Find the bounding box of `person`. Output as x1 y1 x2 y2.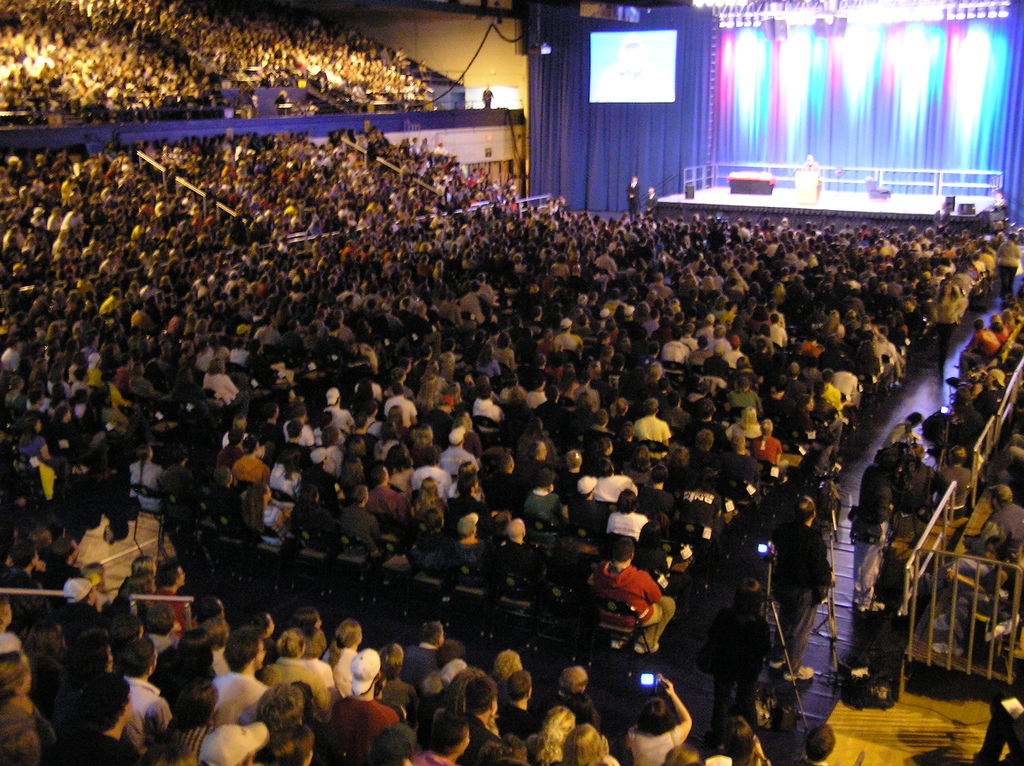
255 682 307 735.
